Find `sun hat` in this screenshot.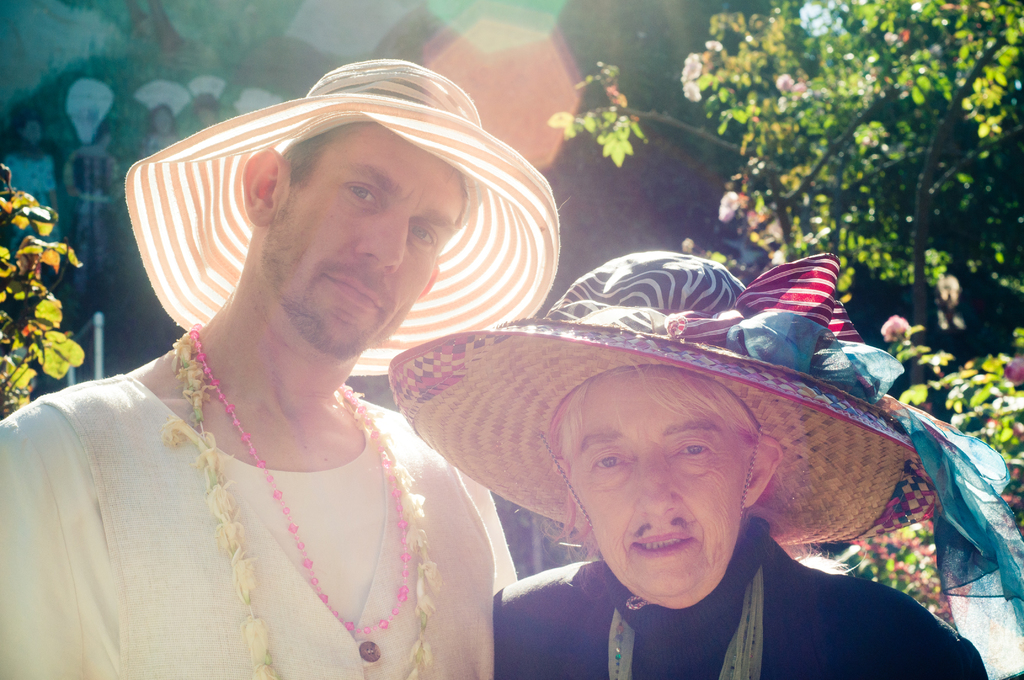
The bounding box for `sun hat` is l=386, t=247, r=1023, b=679.
